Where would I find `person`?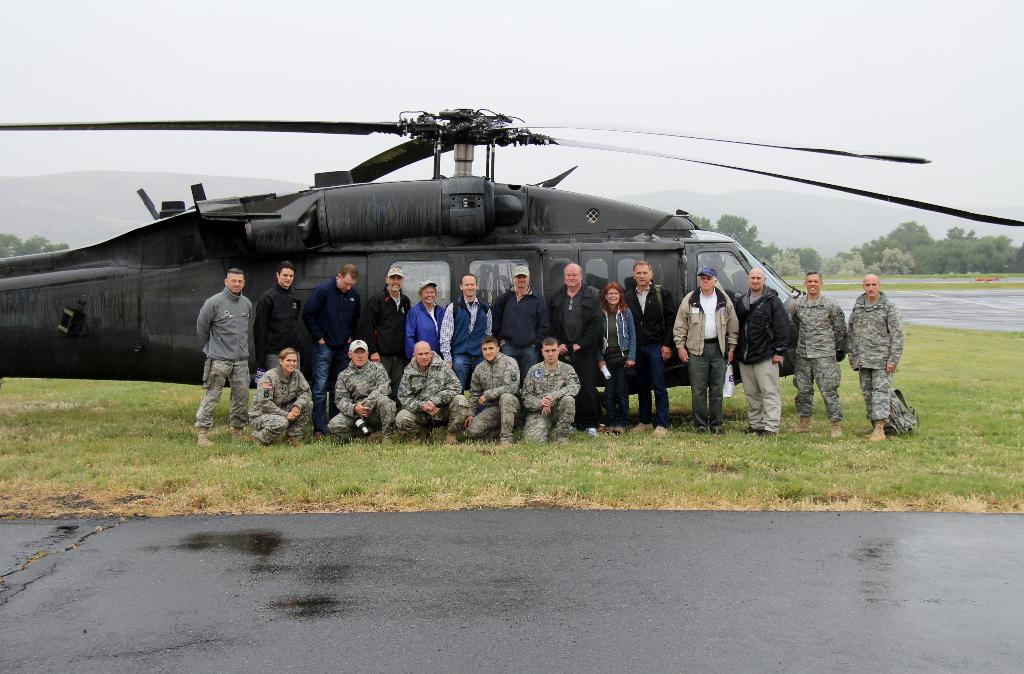
At 553:261:596:442.
